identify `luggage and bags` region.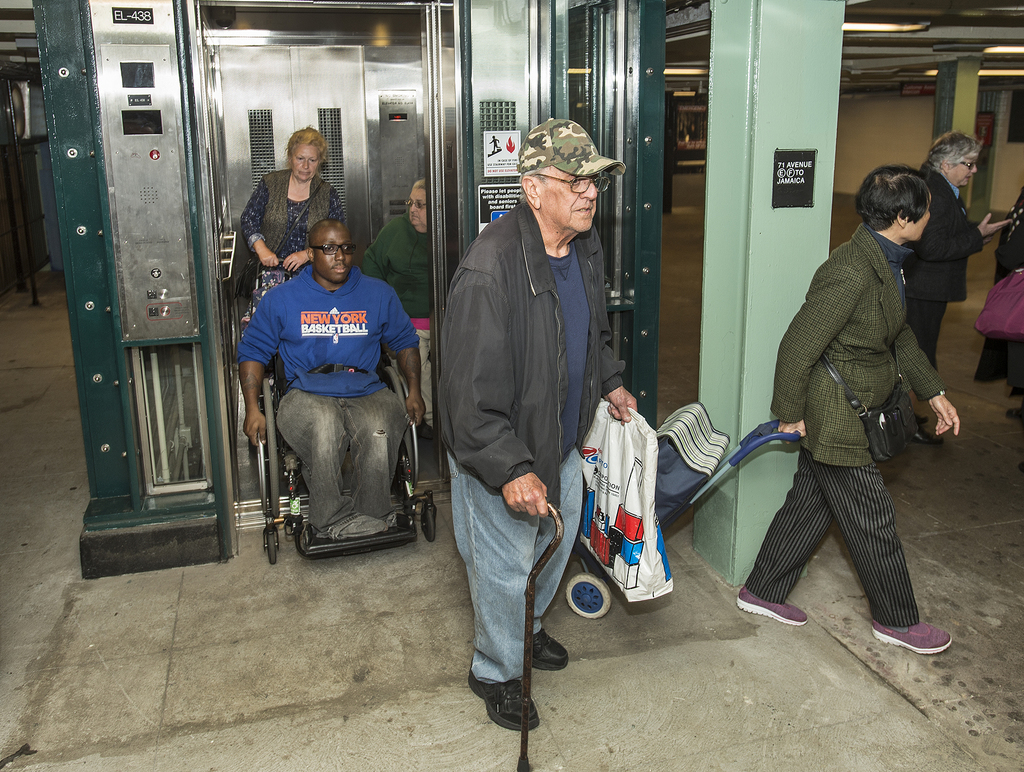
Region: (left=643, top=400, right=731, bottom=504).
